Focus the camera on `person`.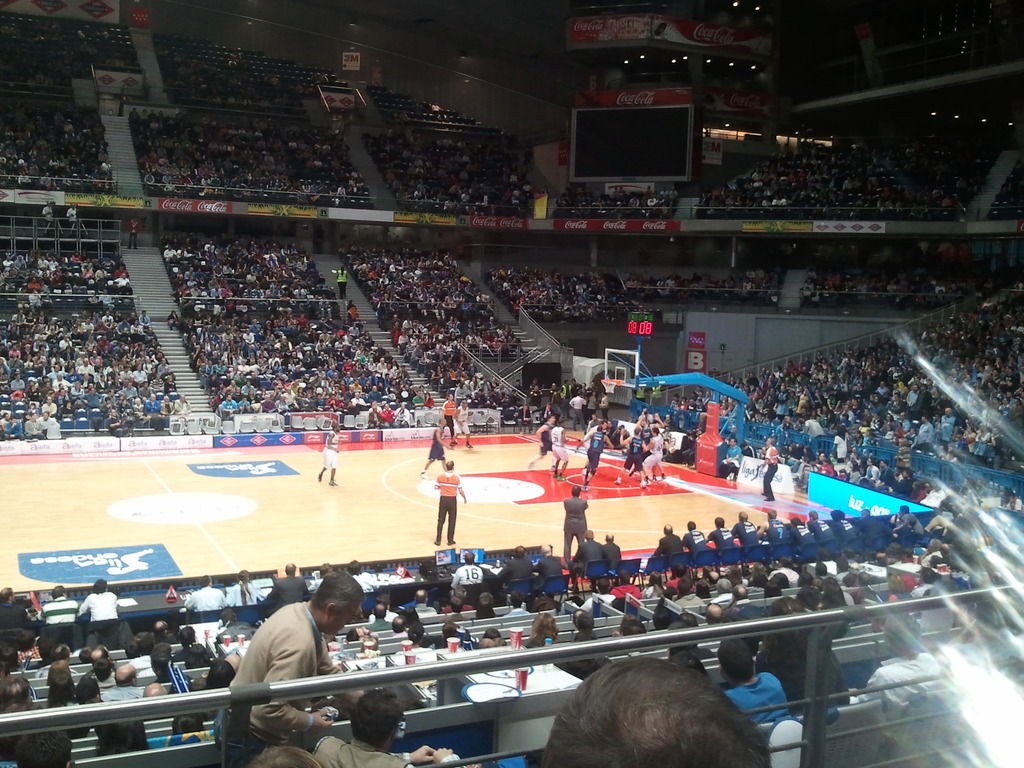
Focus region: (580, 424, 596, 475).
